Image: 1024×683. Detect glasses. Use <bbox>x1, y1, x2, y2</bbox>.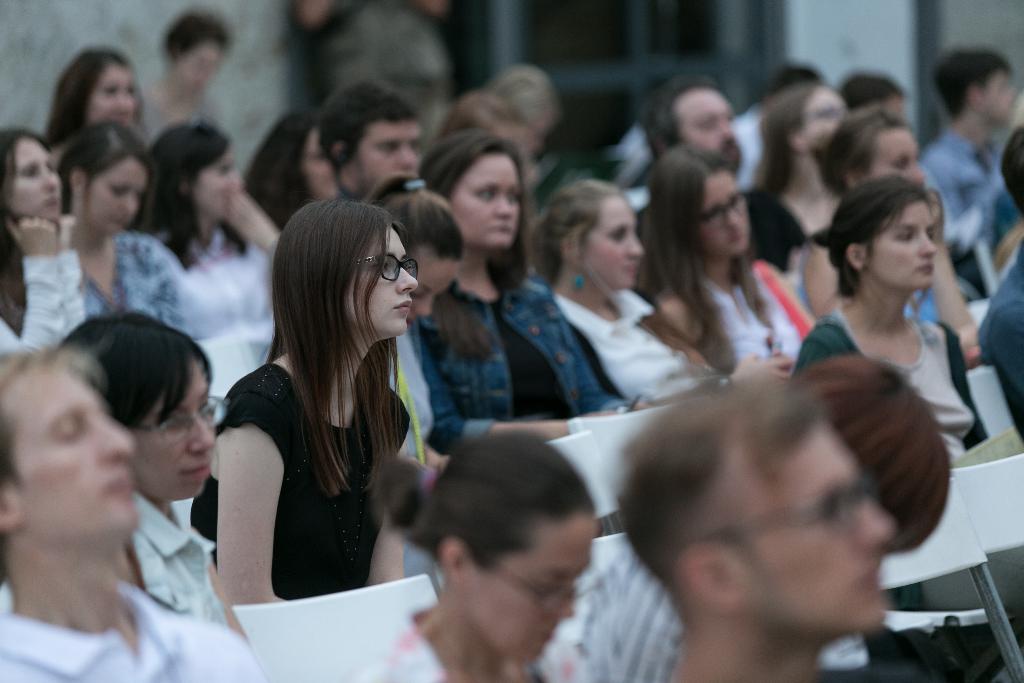
<bbox>476, 557, 606, 618</bbox>.
